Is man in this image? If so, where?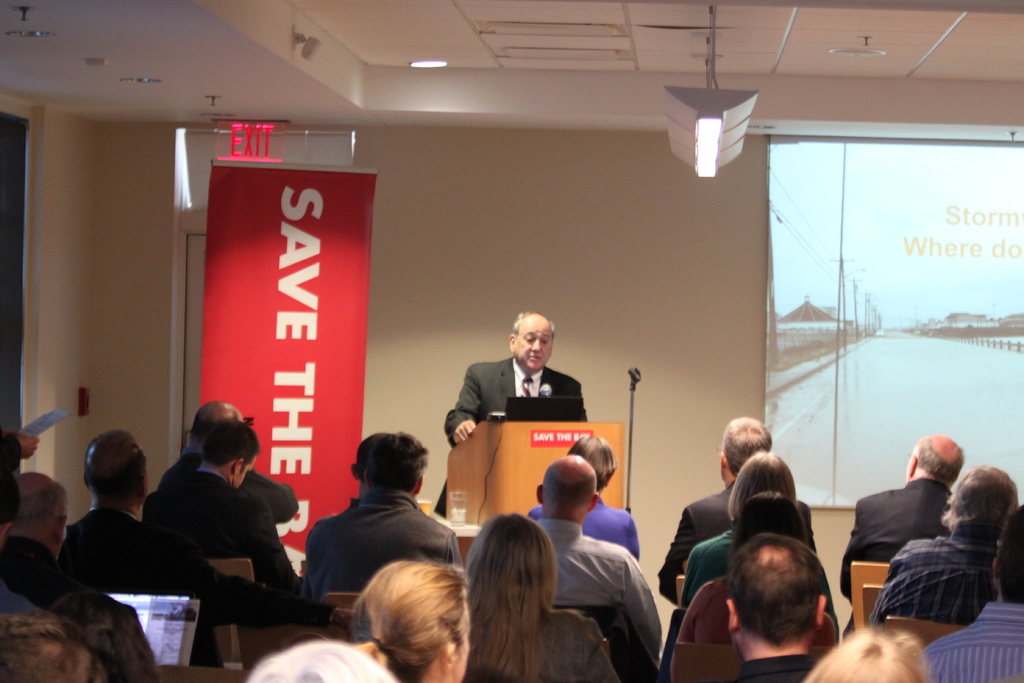
Yes, at bbox=[436, 304, 595, 504].
